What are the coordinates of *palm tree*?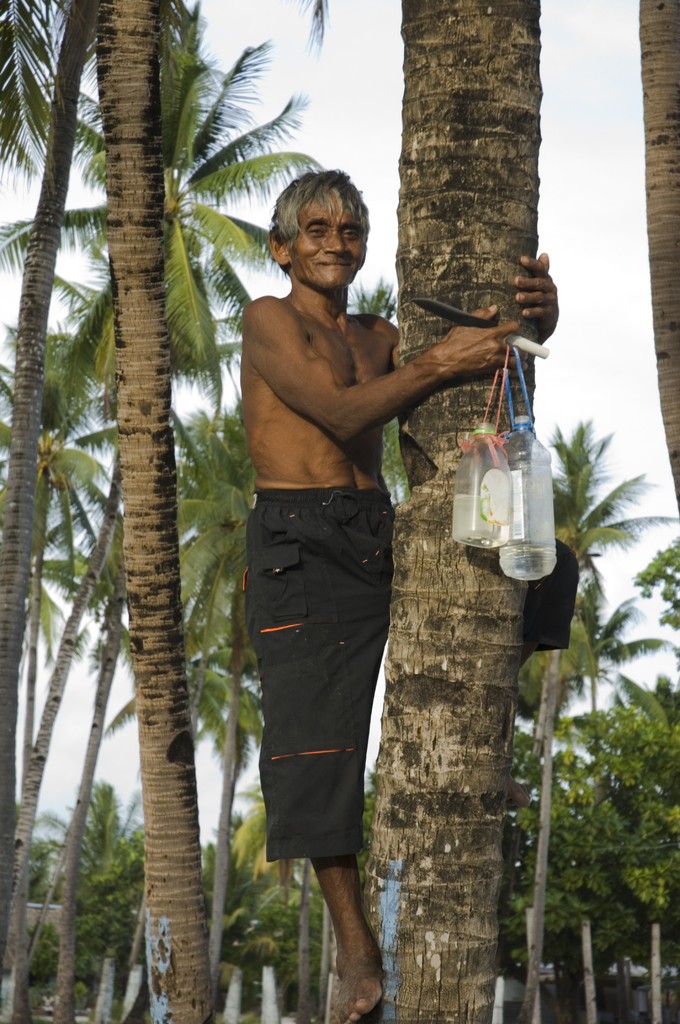
(0, 300, 62, 778).
